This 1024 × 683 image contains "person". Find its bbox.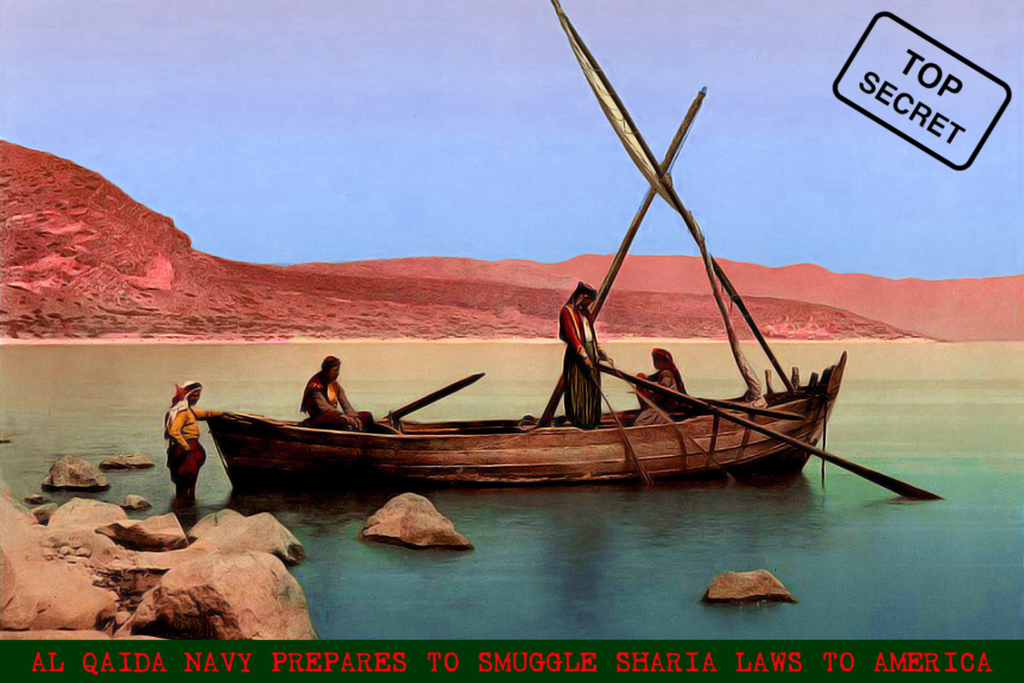
[632,349,690,428].
